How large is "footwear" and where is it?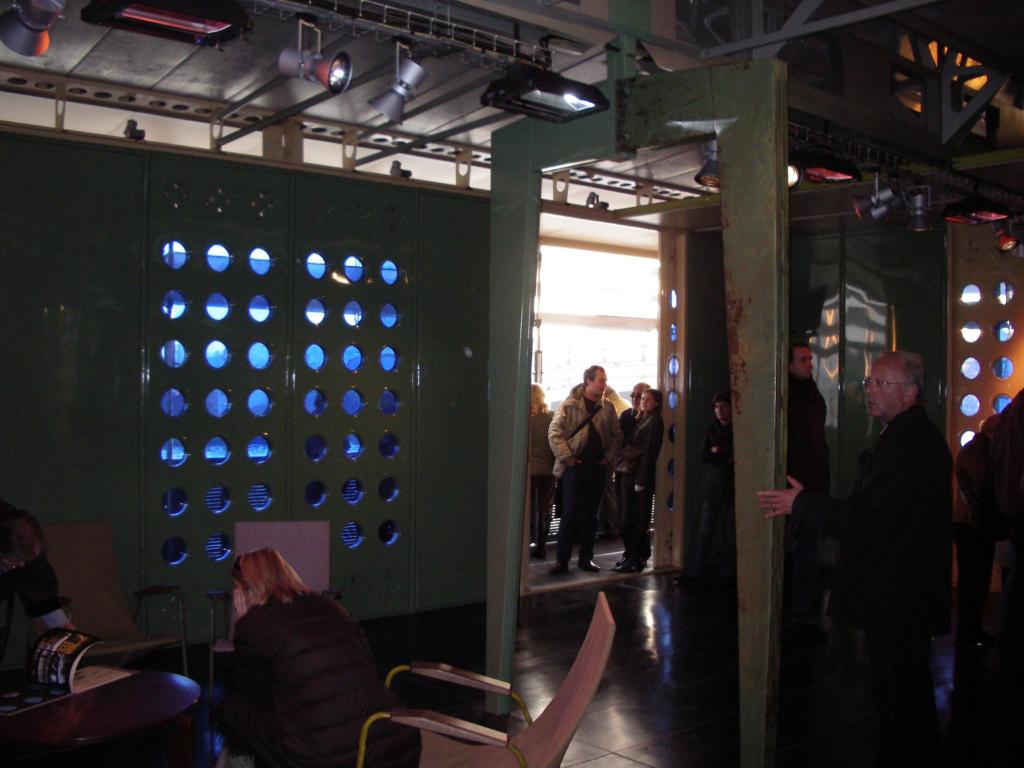
Bounding box: detection(605, 550, 653, 573).
